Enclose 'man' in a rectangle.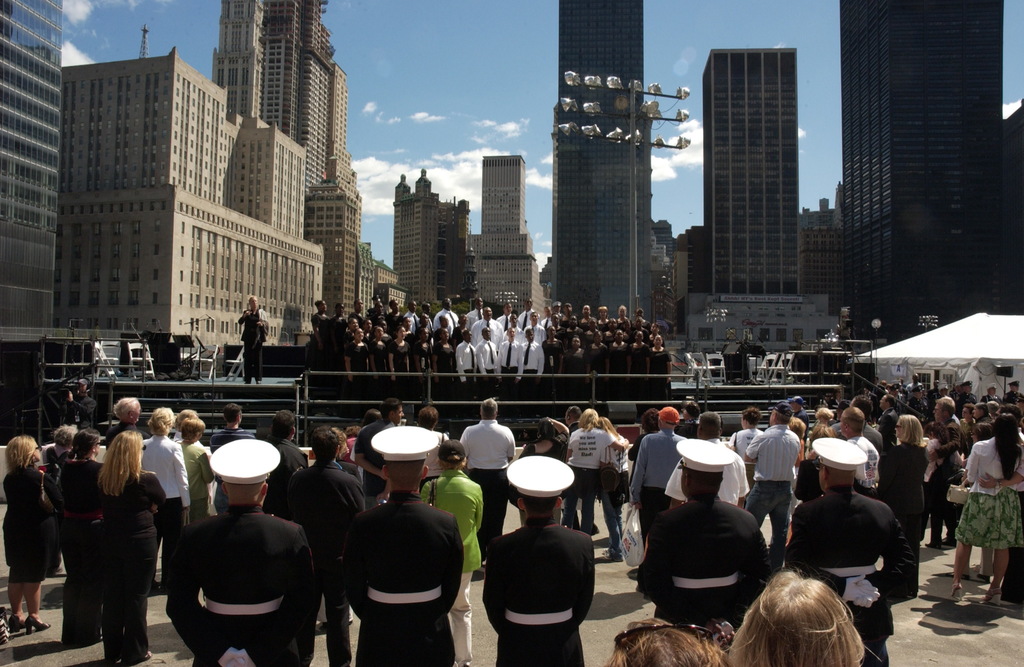
select_region(49, 370, 97, 438).
